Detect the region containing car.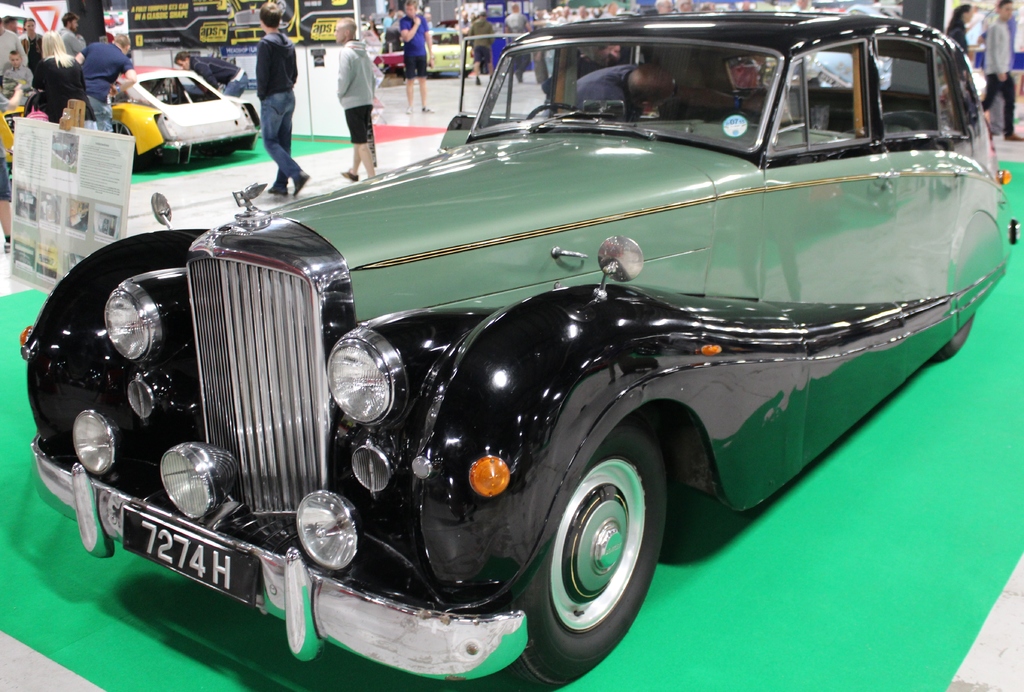
box(21, 10, 1020, 691).
